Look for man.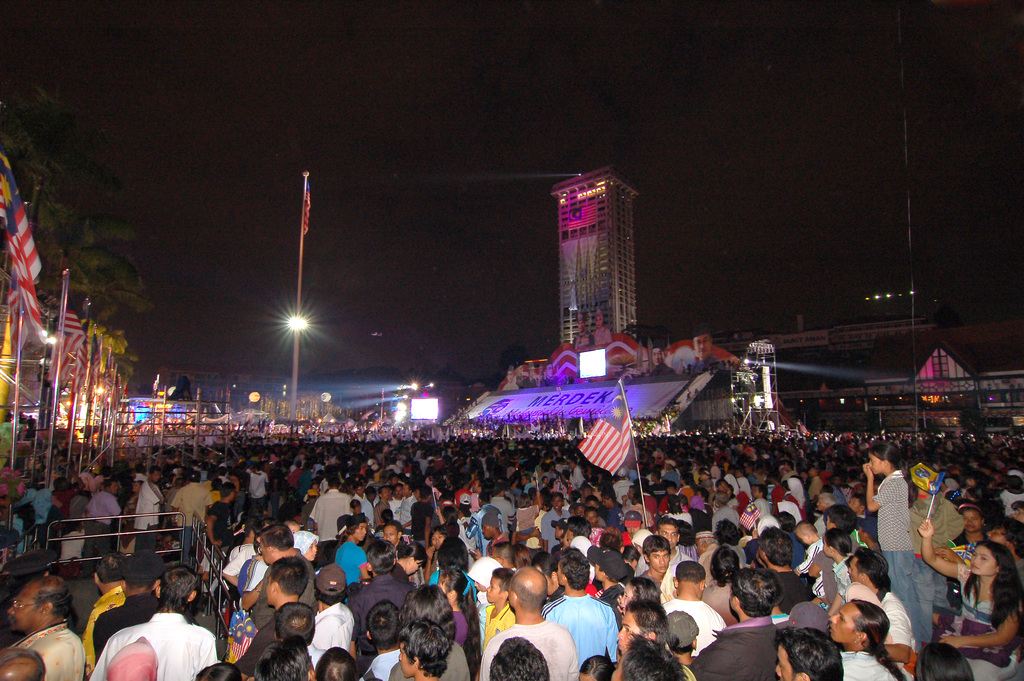
Found: 250:525:317:629.
